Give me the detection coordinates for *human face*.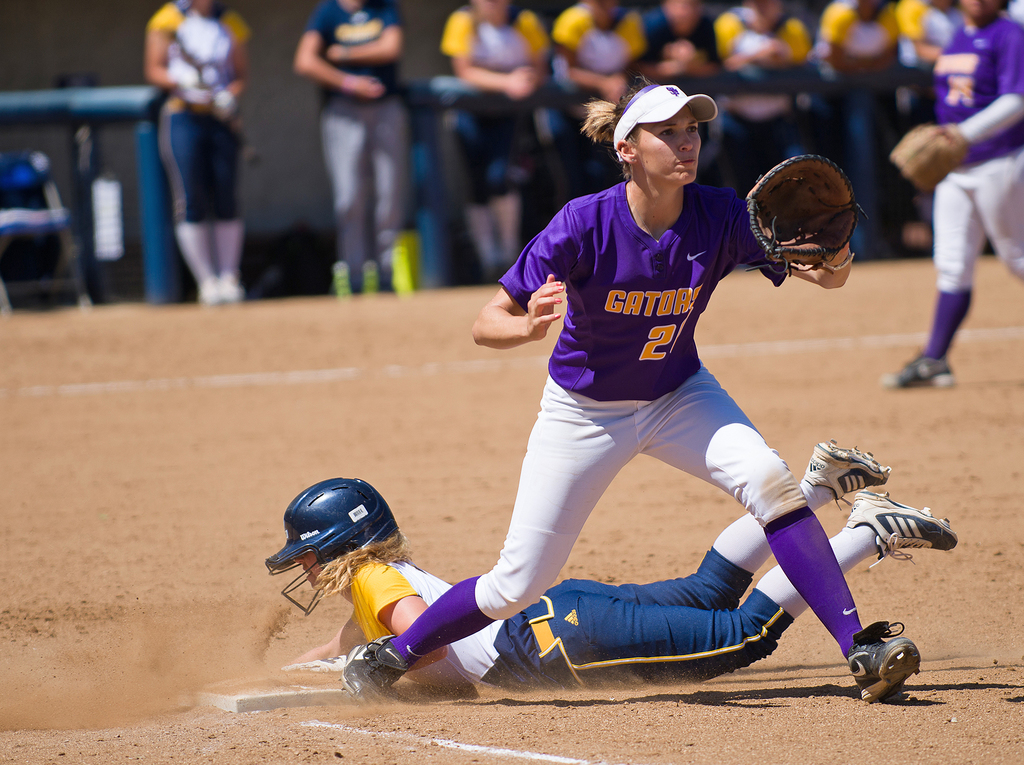
634, 102, 703, 189.
